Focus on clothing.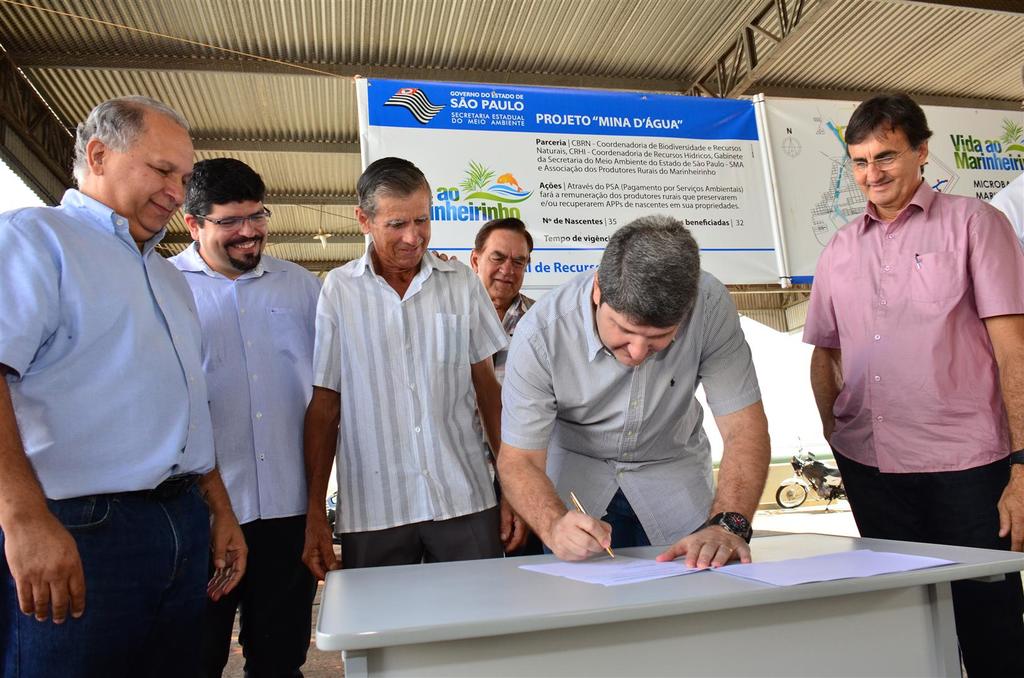
Focused at rect(0, 186, 214, 675).
